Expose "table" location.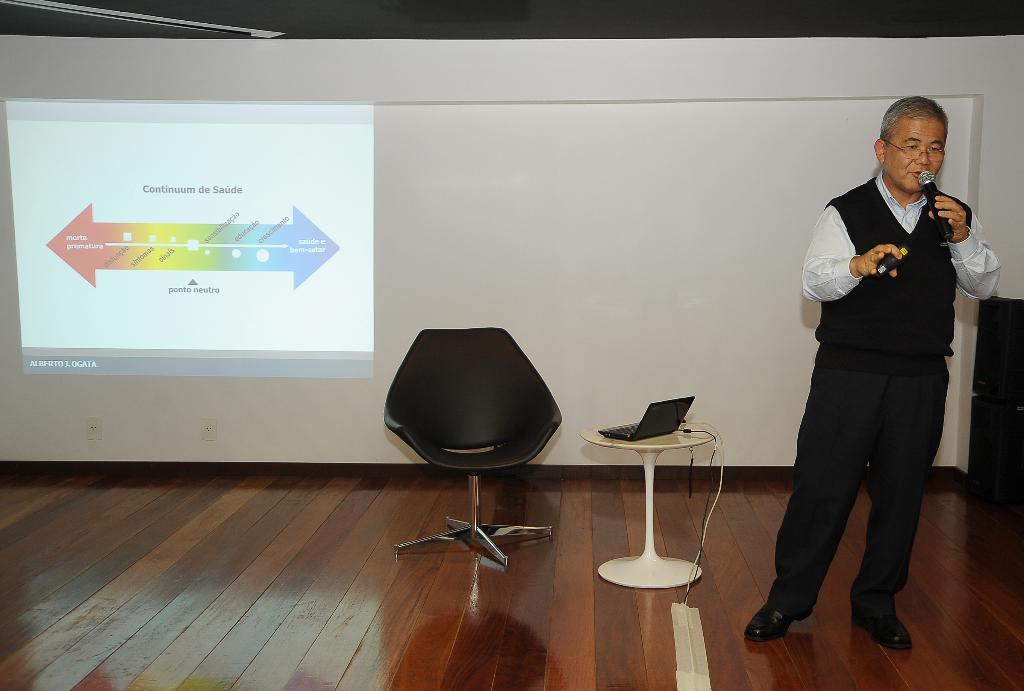
Exposed at [x1=580, y1=410, x2=719, y2=587].
